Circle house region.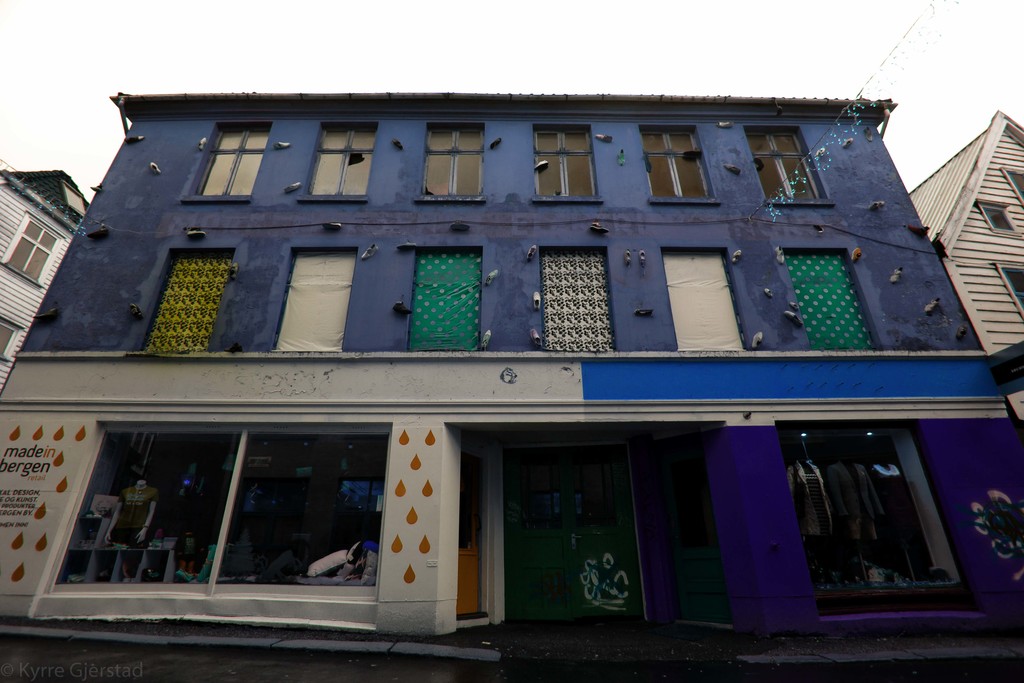
Region: Rect(4, 97, 1023, 669).
